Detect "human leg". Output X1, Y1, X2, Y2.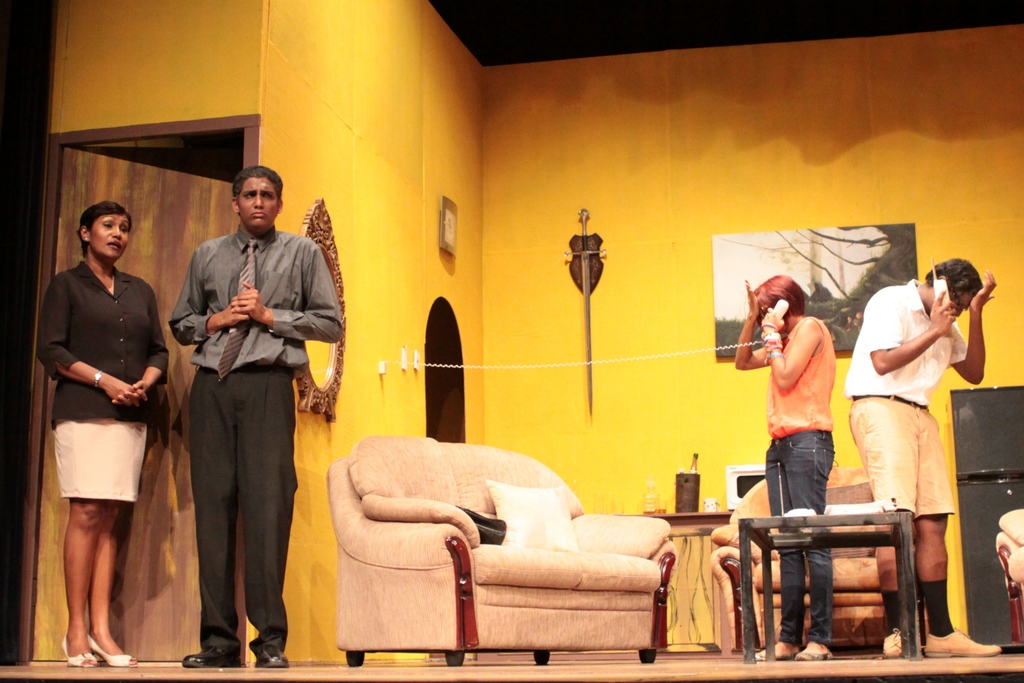
61, 498, 138, 670.
